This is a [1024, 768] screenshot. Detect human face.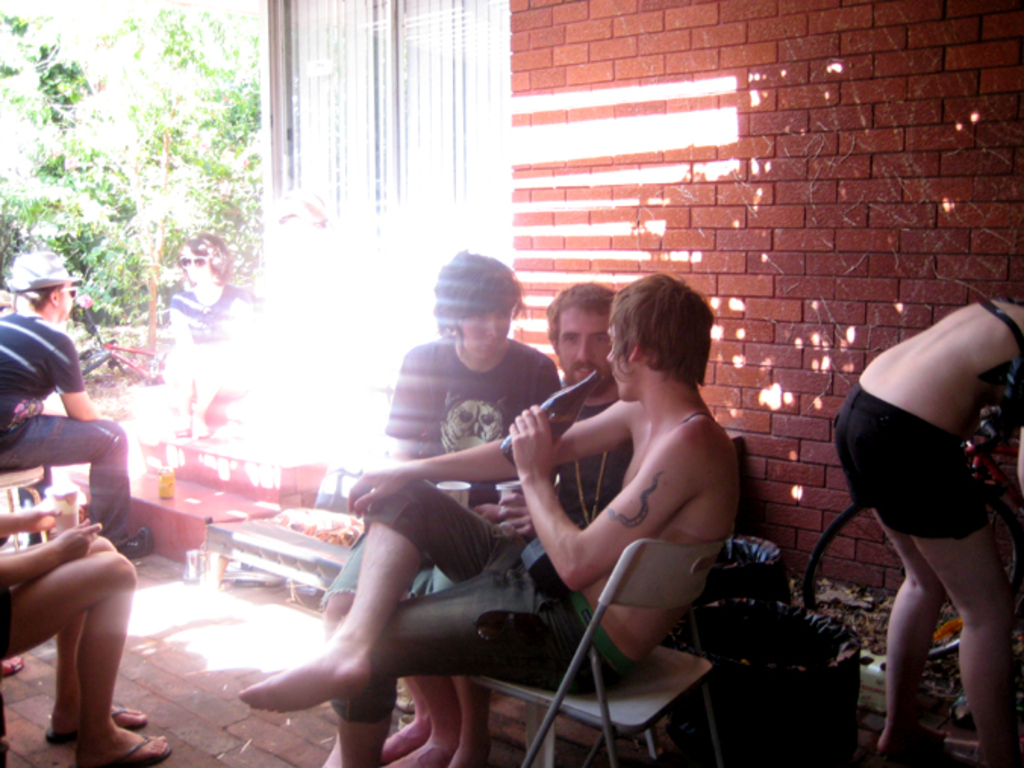
crop(52, 283, 74, 321).
